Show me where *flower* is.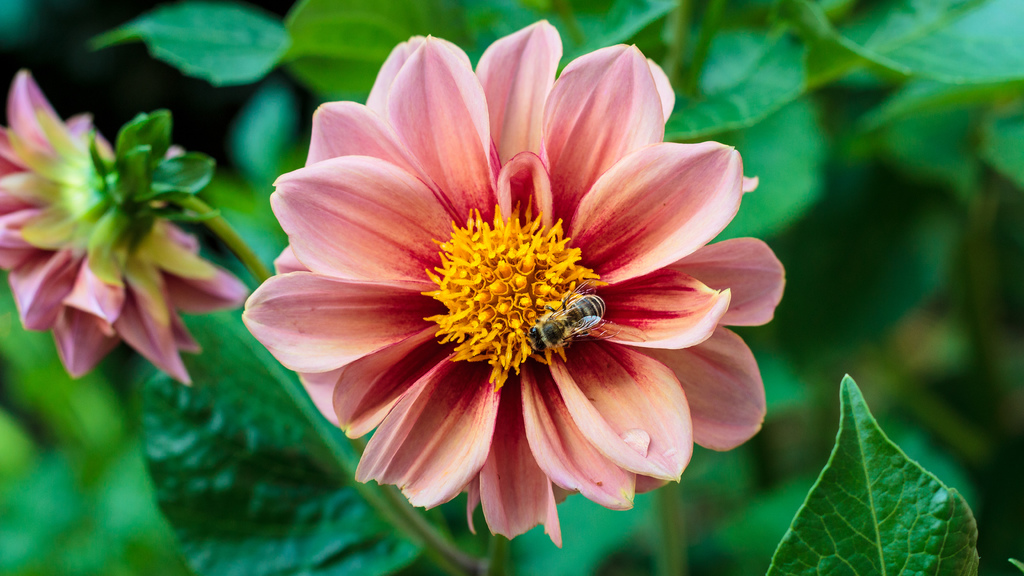
*flower* is at x1=0 y1=67 x2=243 y2=387.
